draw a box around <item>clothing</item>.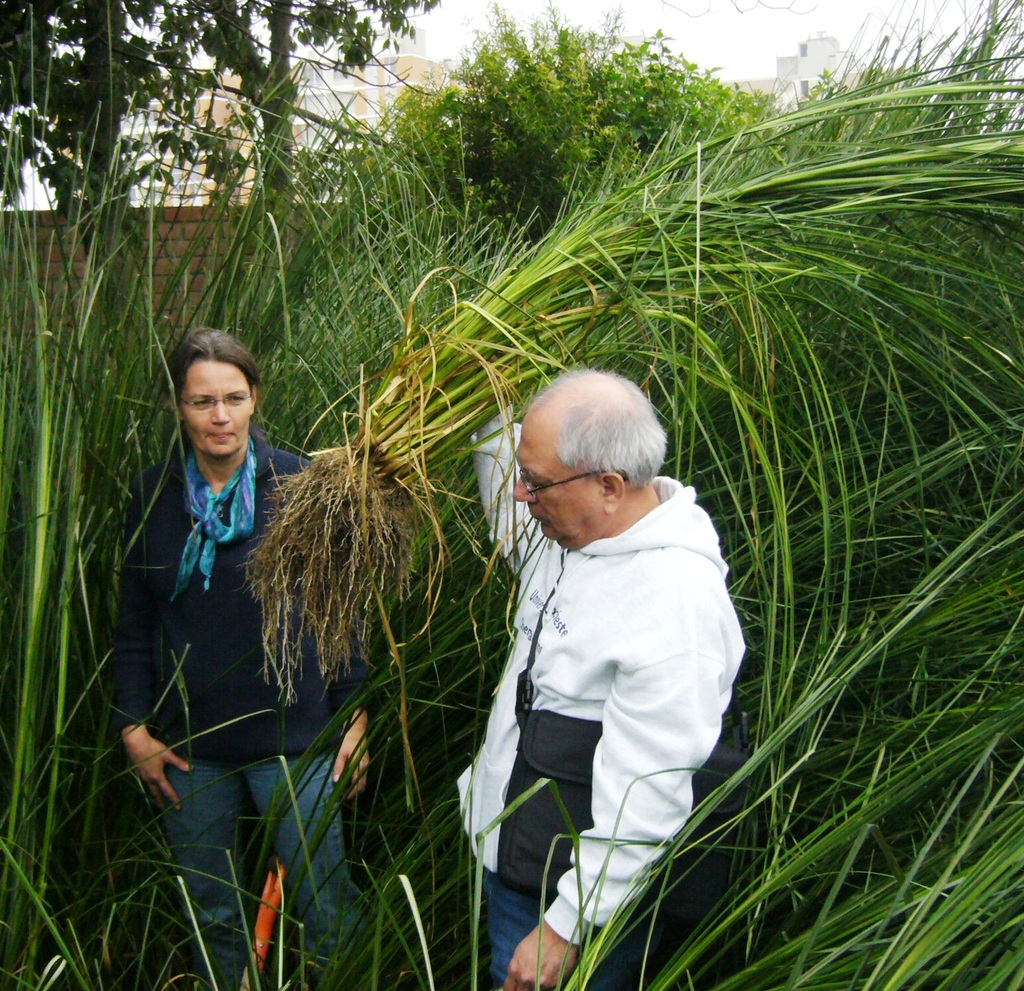
<bbox>459, 445, 725, 940</bbox>.
